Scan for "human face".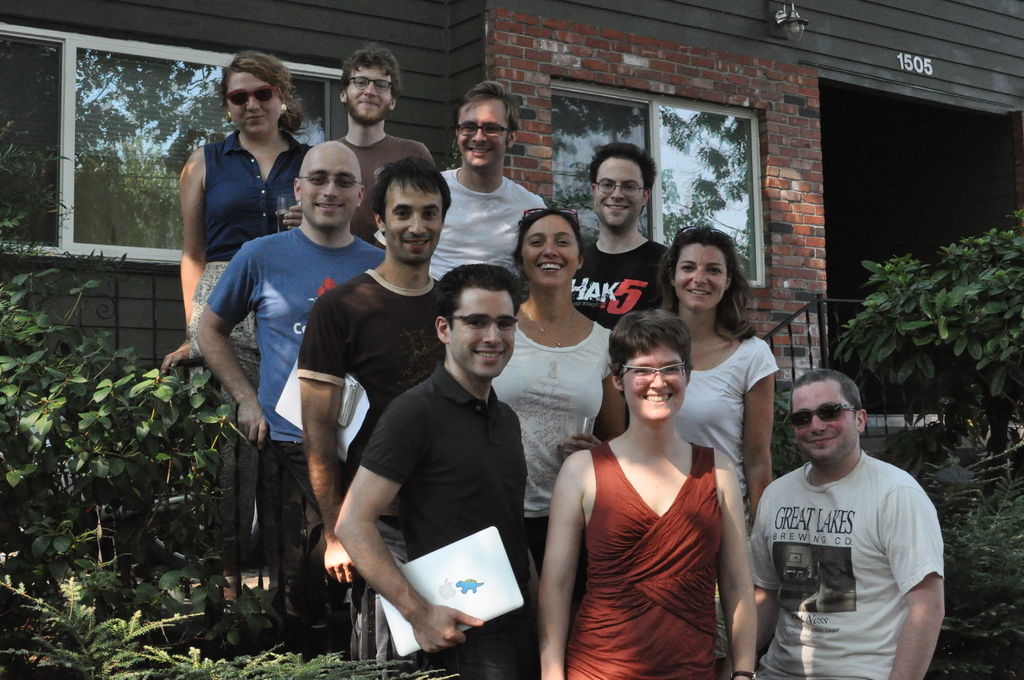
Scan result: 588 158 645 231.
